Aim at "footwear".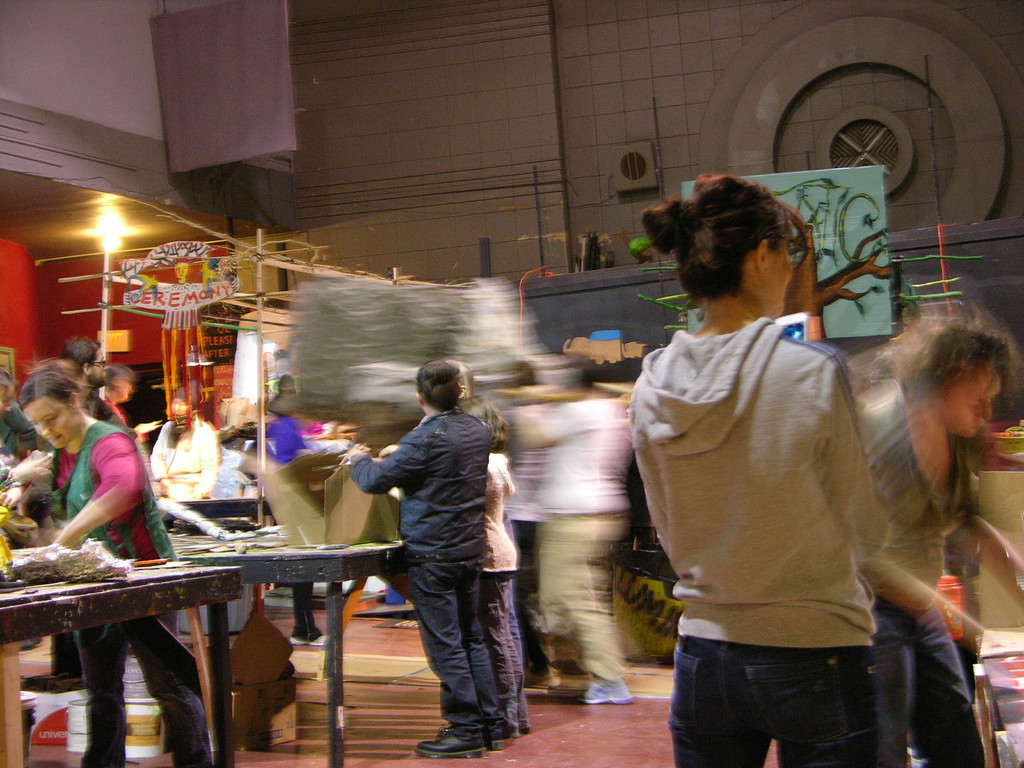
Aimed at {"x1": 484, "y1": 721, "x2": 504, "y2": 753}.
